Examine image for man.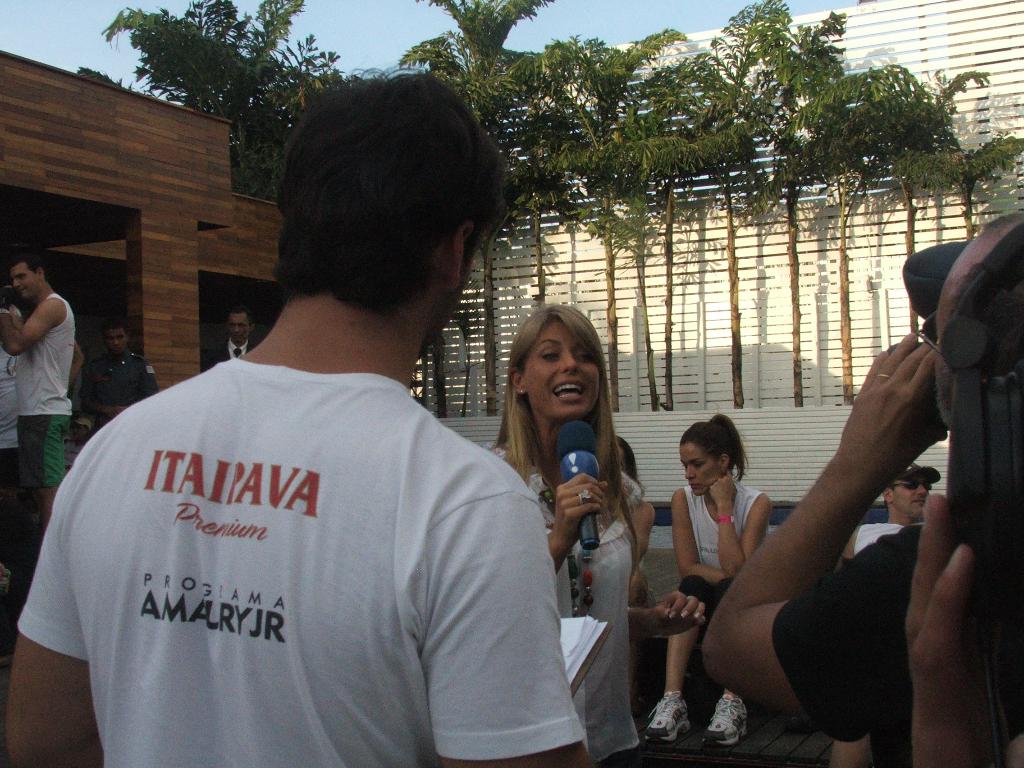
Examination result: bbox=(822, 458, 943, 767).
